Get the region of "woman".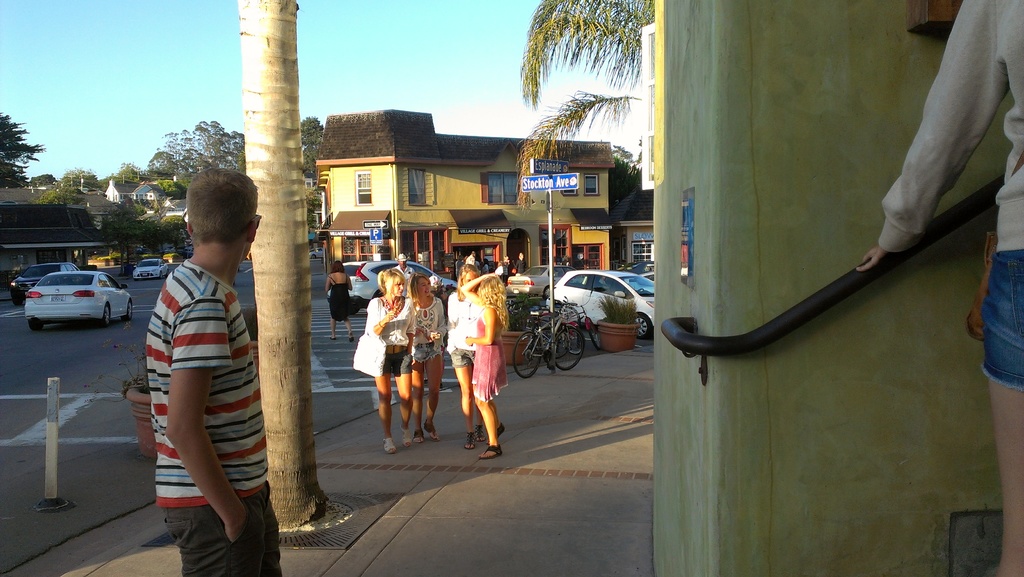
<bbox>407, 269, 447, 435</bbox>.
